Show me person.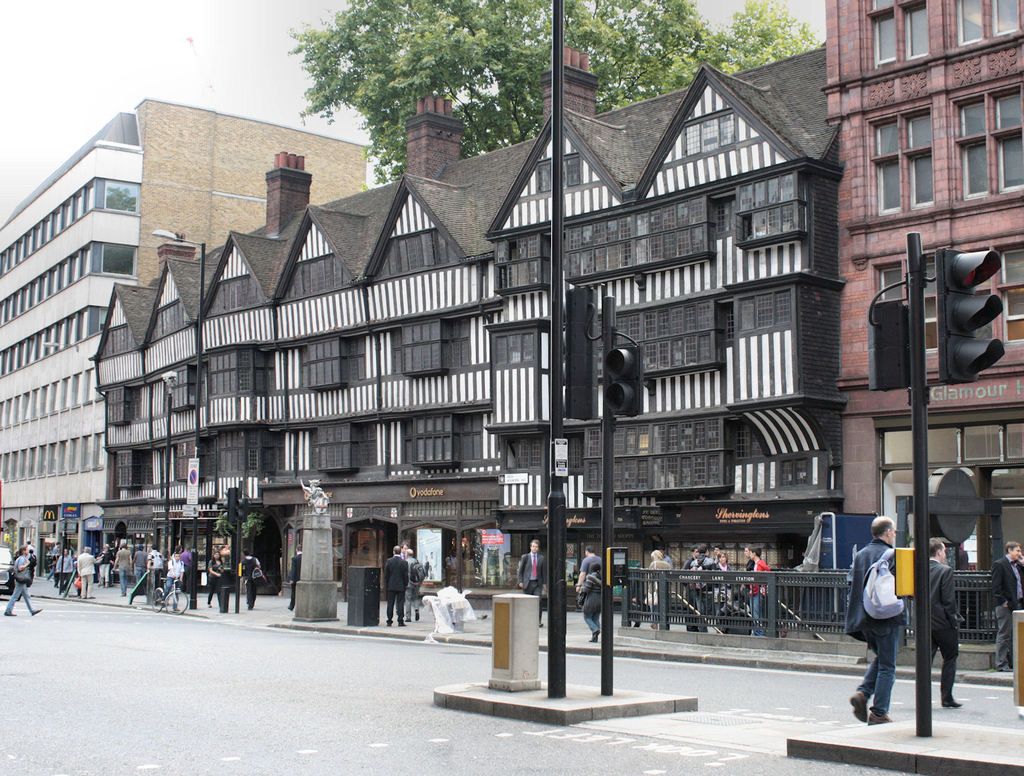
person is here: crop(989, 542, 1023, 681).
